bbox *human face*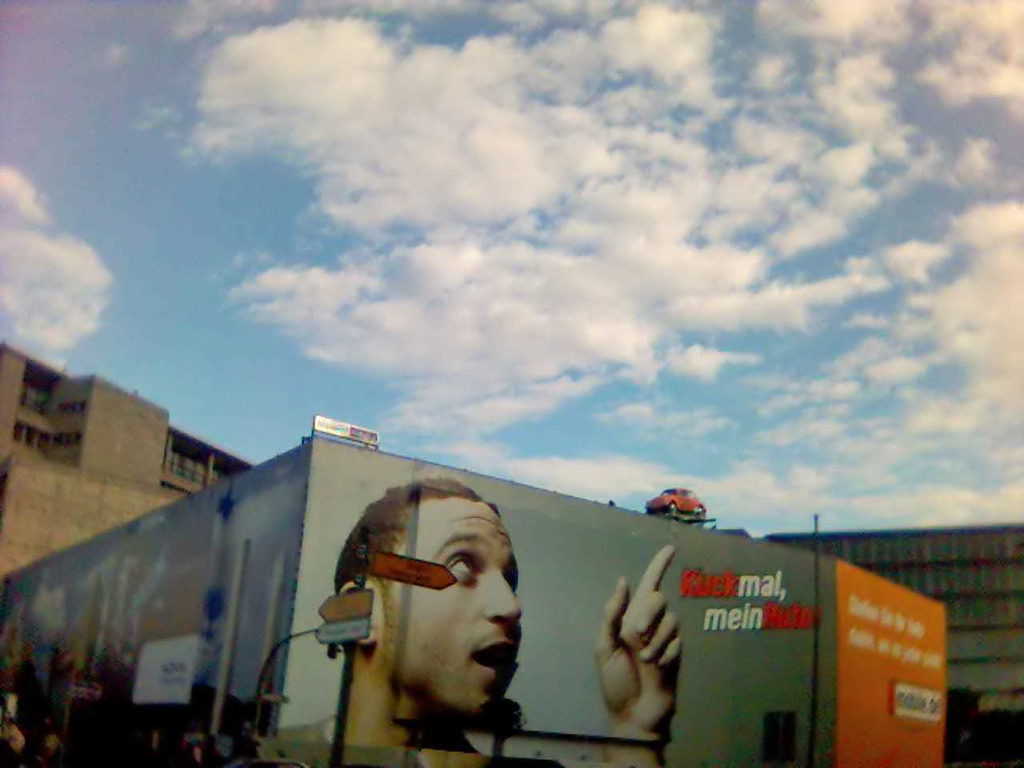
x1=378 y1=494 x2=534 y2=718
